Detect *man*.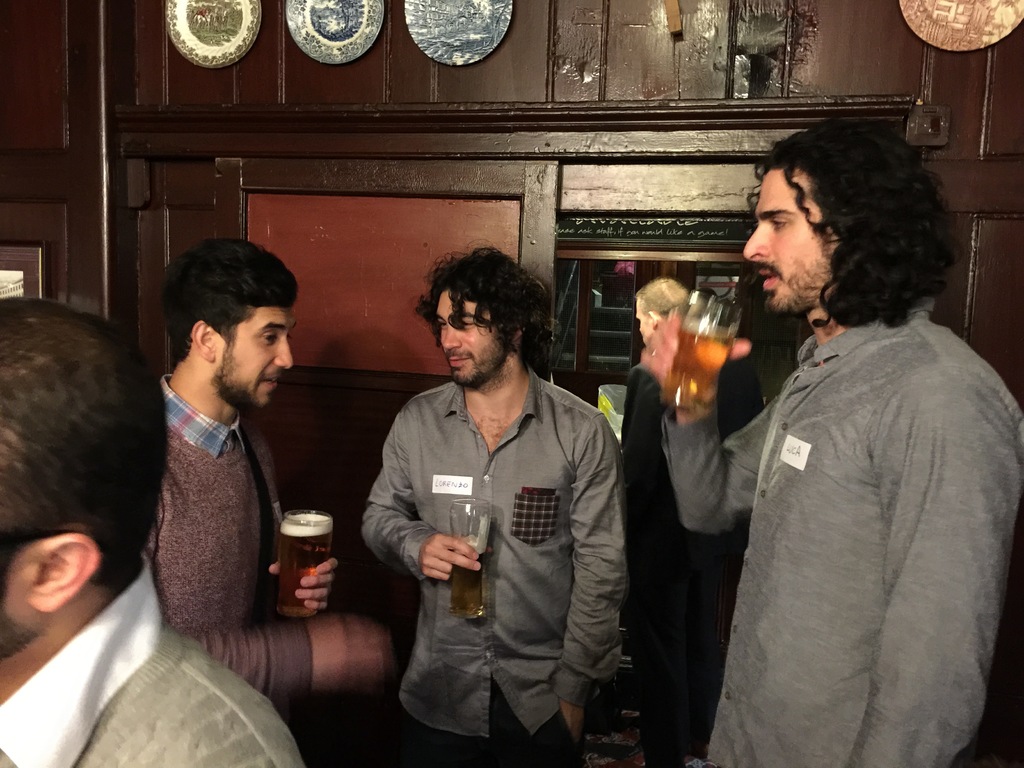
Detected at box=[354, 244, 630, 767].
